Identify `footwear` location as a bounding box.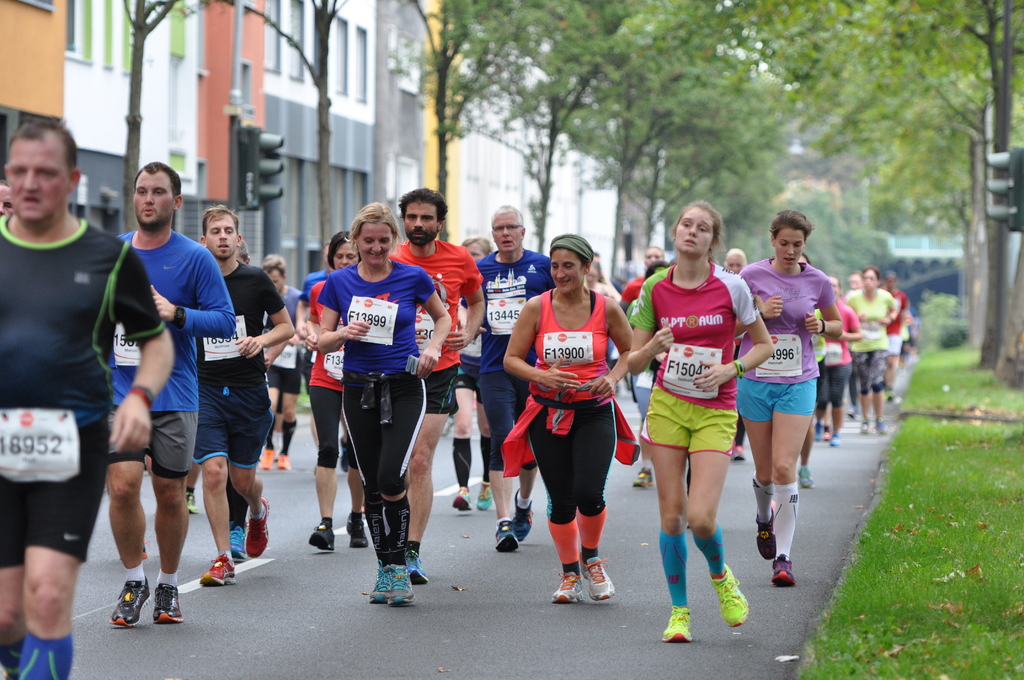
241/495/269/559.
